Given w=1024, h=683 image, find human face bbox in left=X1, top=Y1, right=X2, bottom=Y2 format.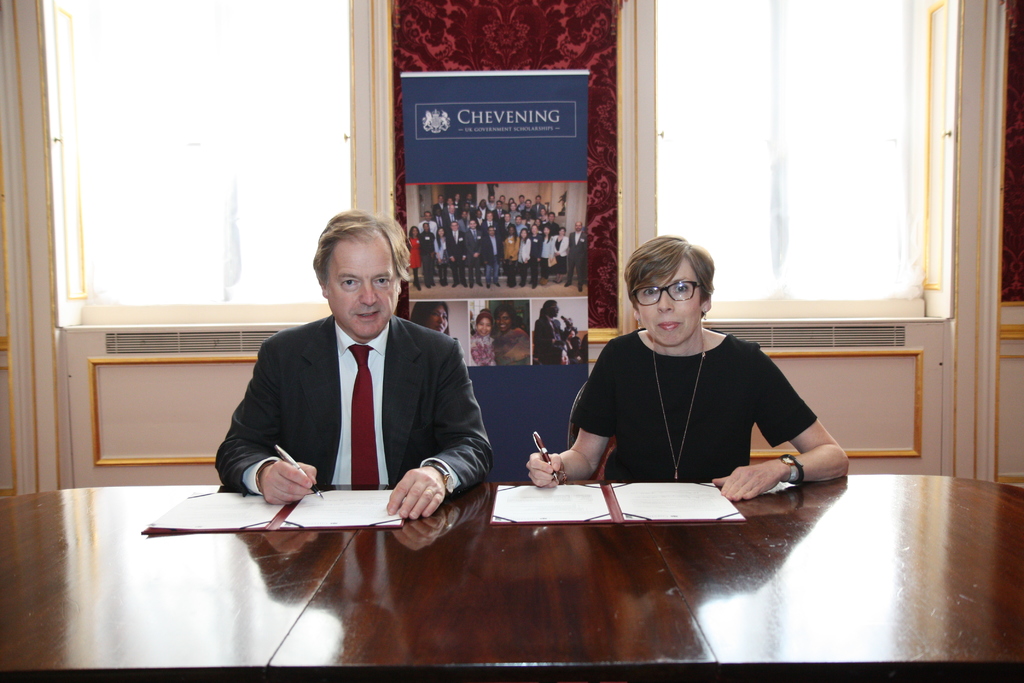
left=330, top=229, right=401, bottom=340.
